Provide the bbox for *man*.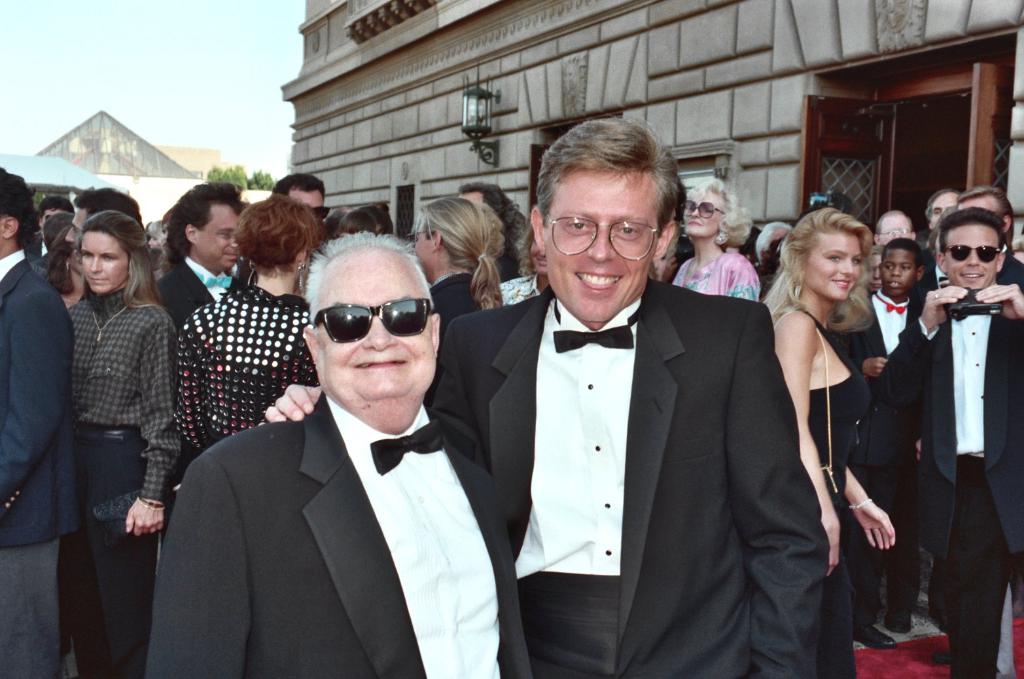
(x1=272, y1=169, x2=331, y2=299).
